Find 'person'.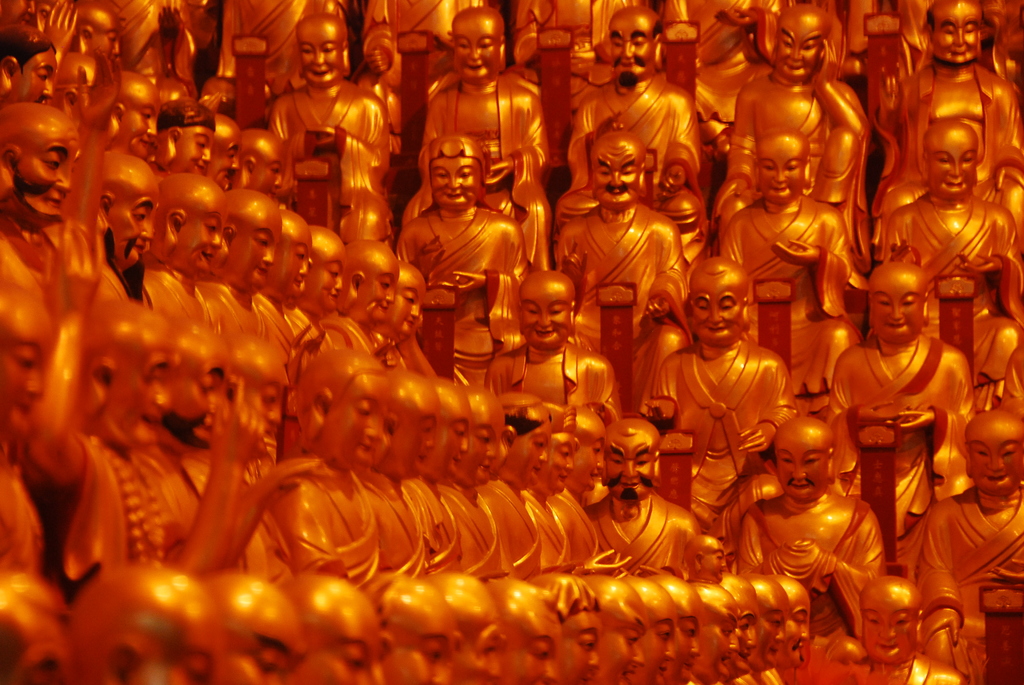
(561, 0, 711, 238).
